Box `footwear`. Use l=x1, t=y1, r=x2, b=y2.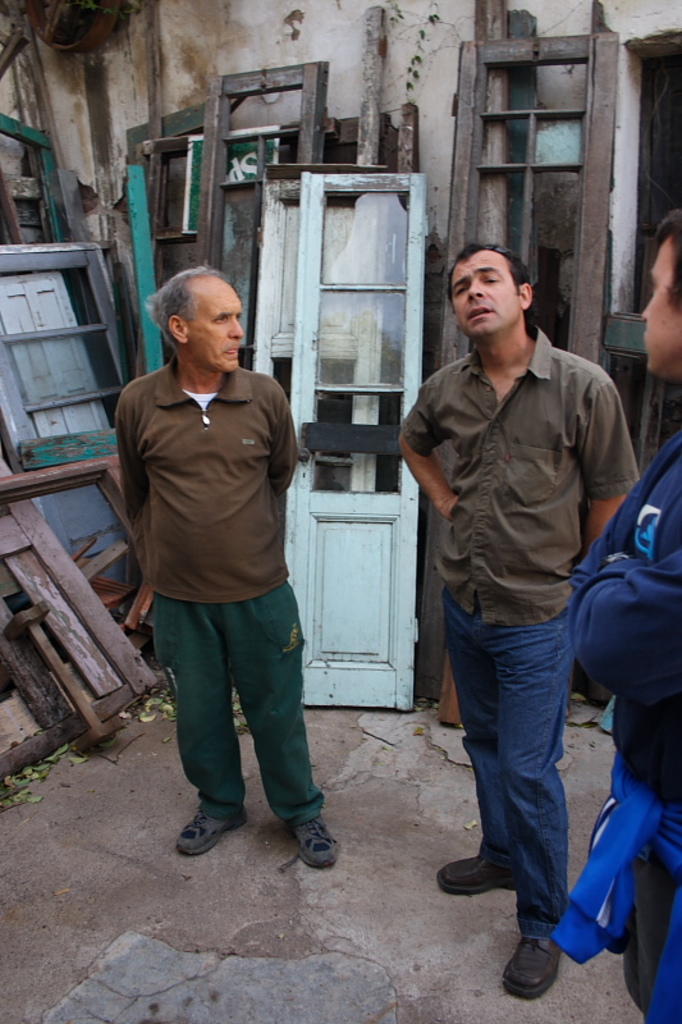
l=296, t=817, r=338, b=868.
